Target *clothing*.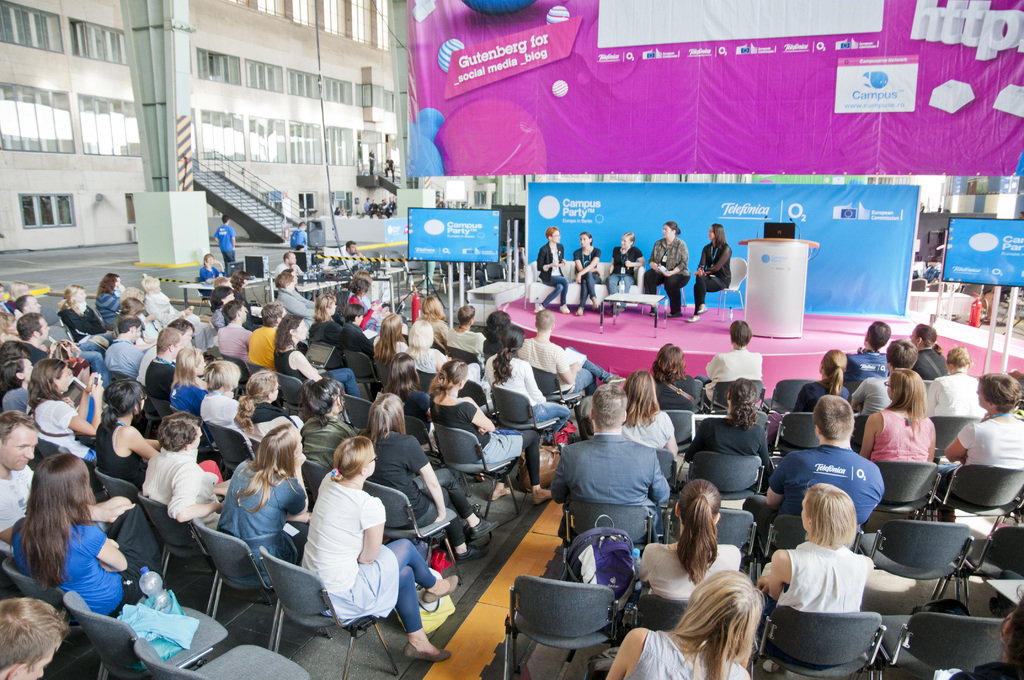
Target region: bbox(612, 245, 641, 314).
